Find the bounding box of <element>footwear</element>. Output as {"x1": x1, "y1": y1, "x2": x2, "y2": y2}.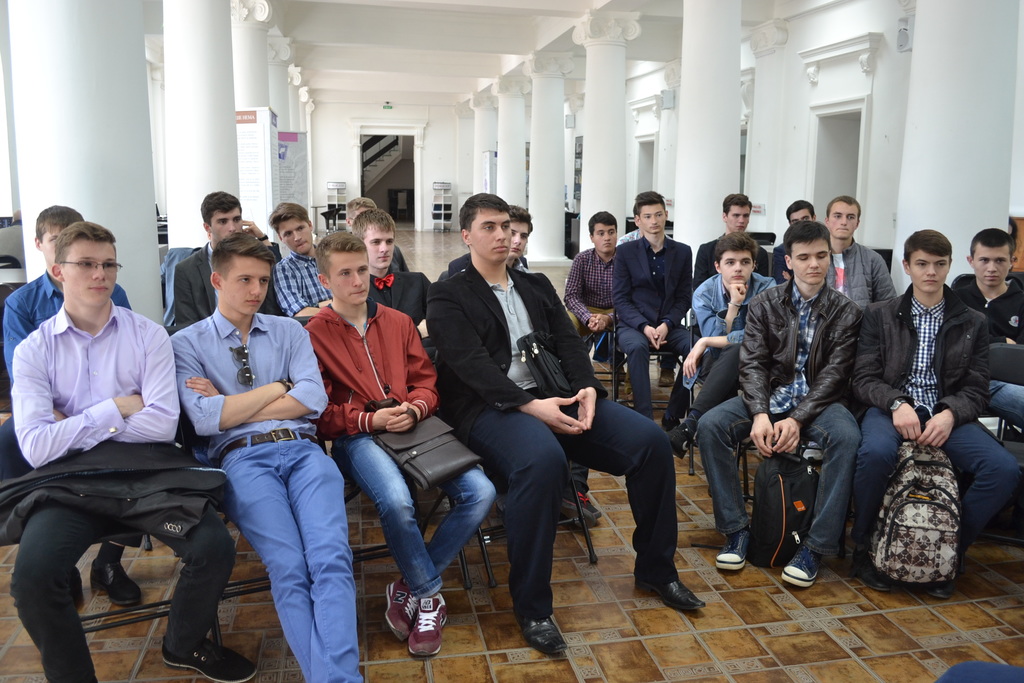
{"x1": 90, "y1": 560, "x2": 143, "y2": 609}.
